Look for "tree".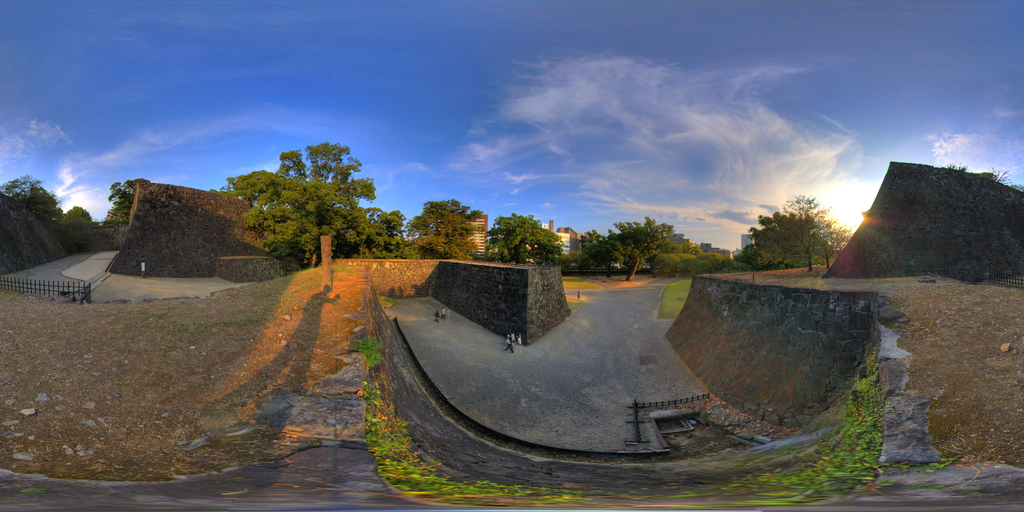
Found: Rect(479, 215, 557, 273).
